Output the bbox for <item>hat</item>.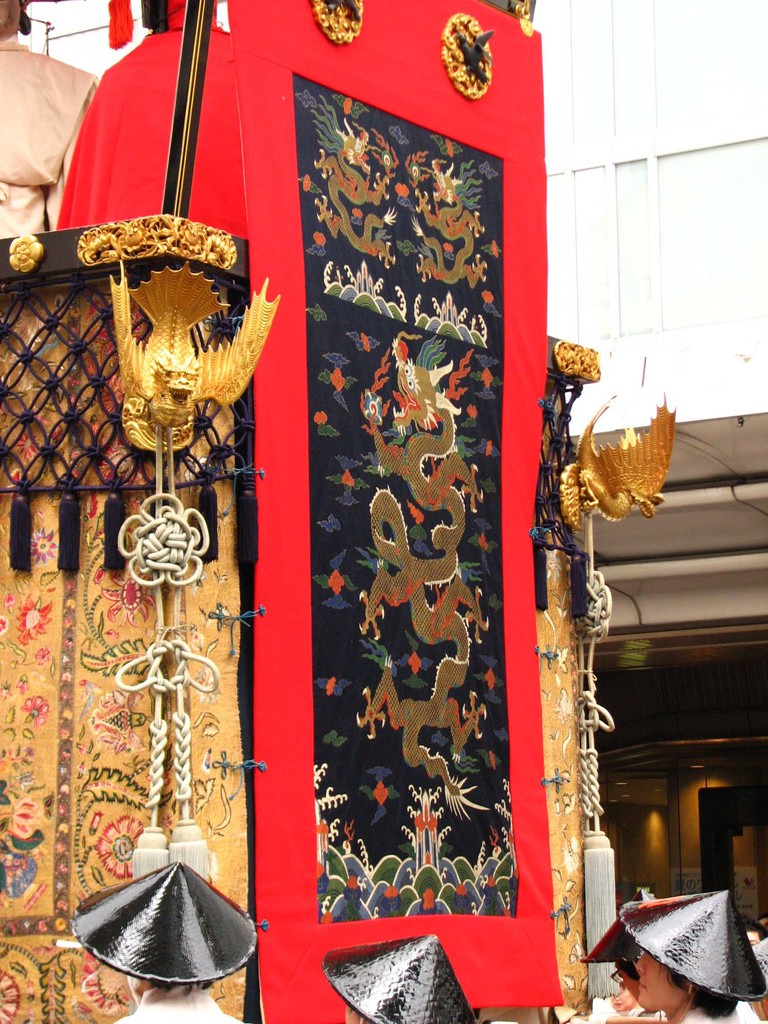
region(620, 886, 767, 1004).
